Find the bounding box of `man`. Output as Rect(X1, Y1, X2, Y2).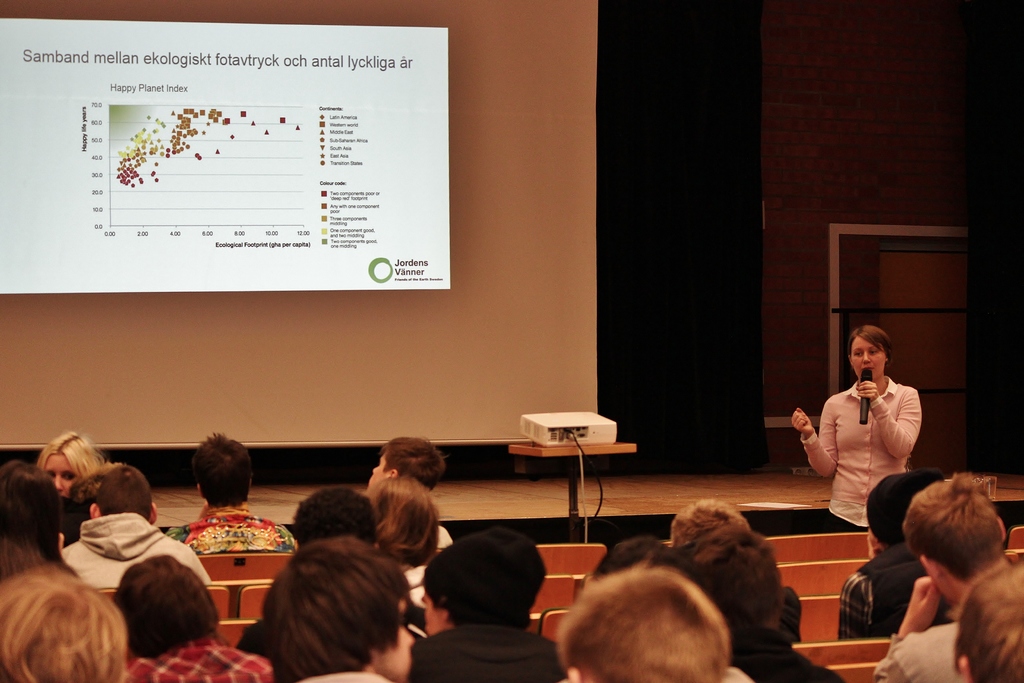
Rect(669, 498, 746, 546).
